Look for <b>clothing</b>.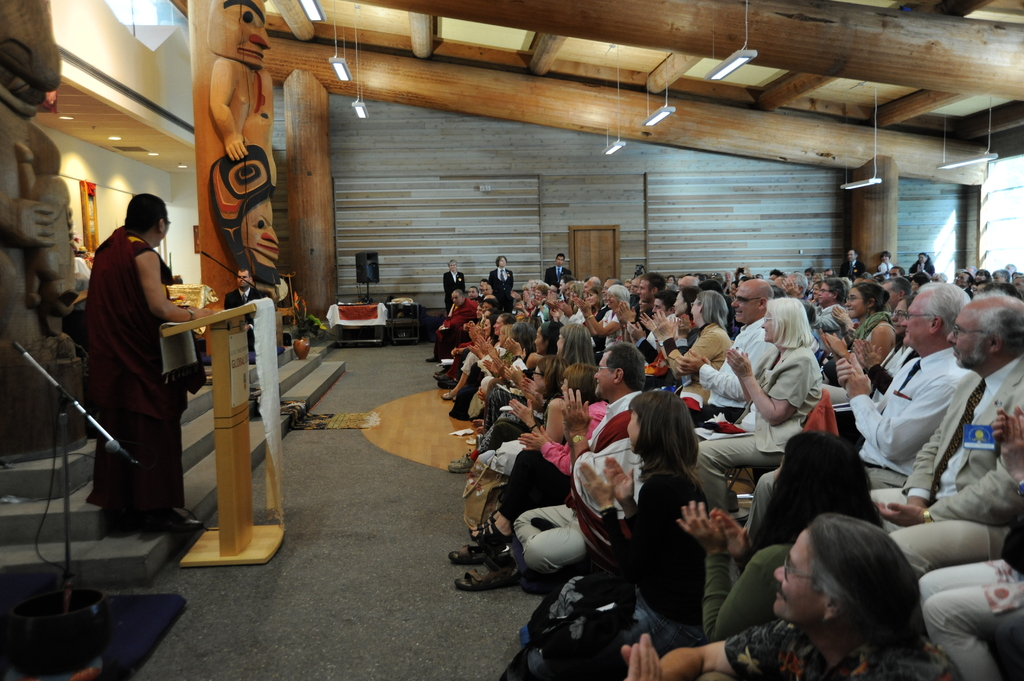
Found: bbox(692, 353, 830, 532).
